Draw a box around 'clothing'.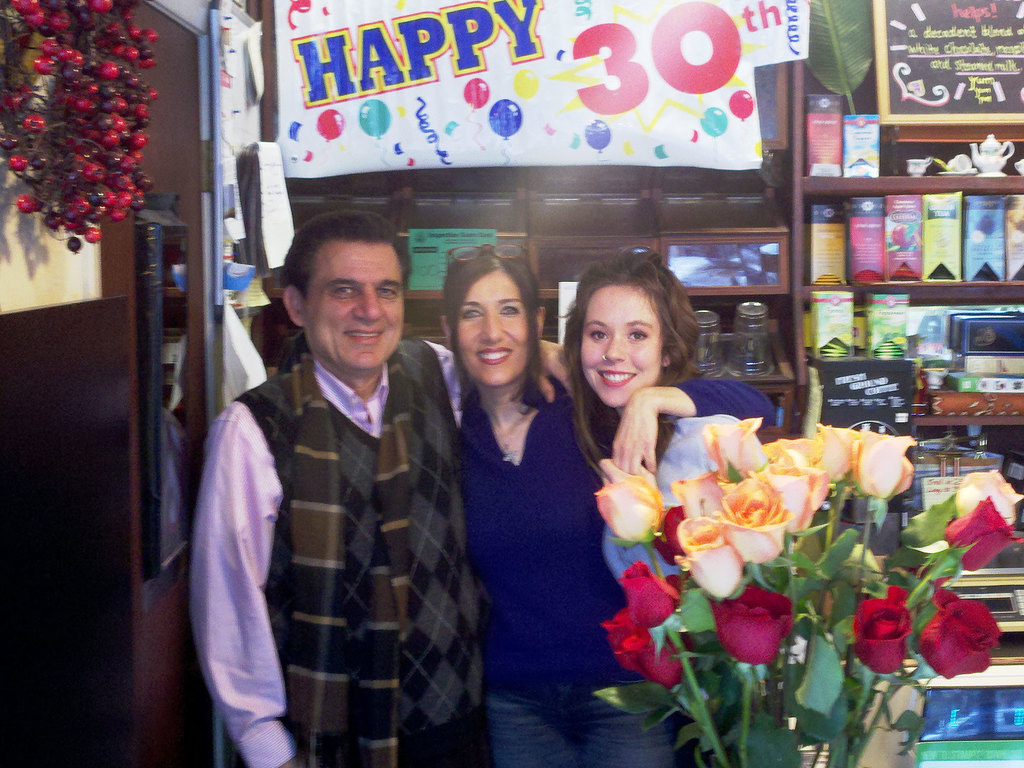
{"x1": 599, "y1": 374, "x2": 794, "y2": 767}.
